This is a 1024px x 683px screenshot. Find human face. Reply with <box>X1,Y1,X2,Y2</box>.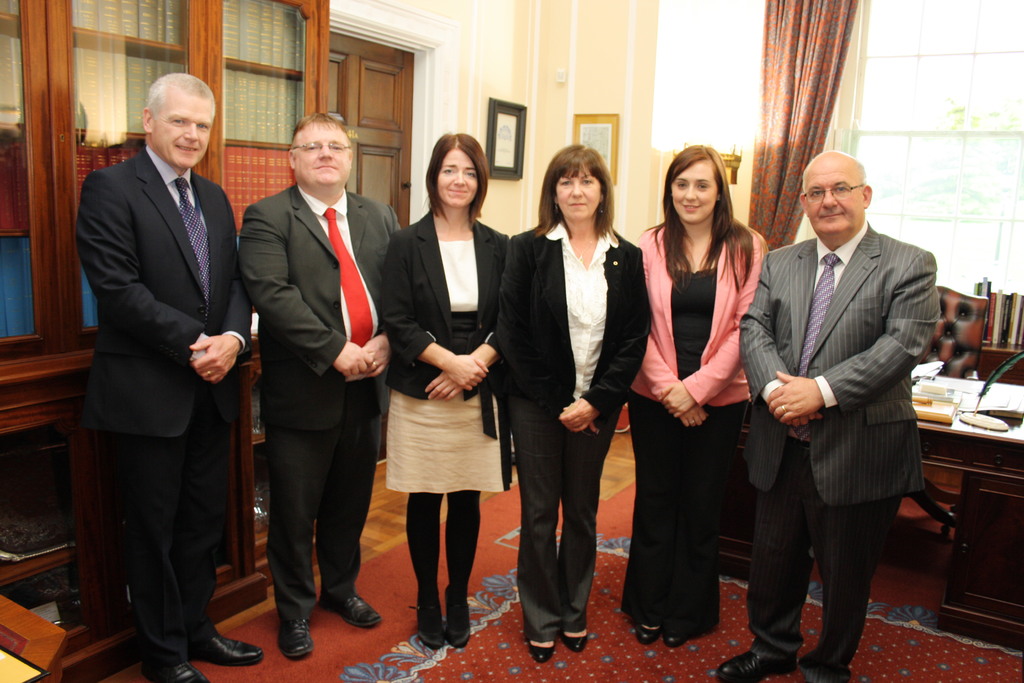
<box>808,160,865,236</box>.
